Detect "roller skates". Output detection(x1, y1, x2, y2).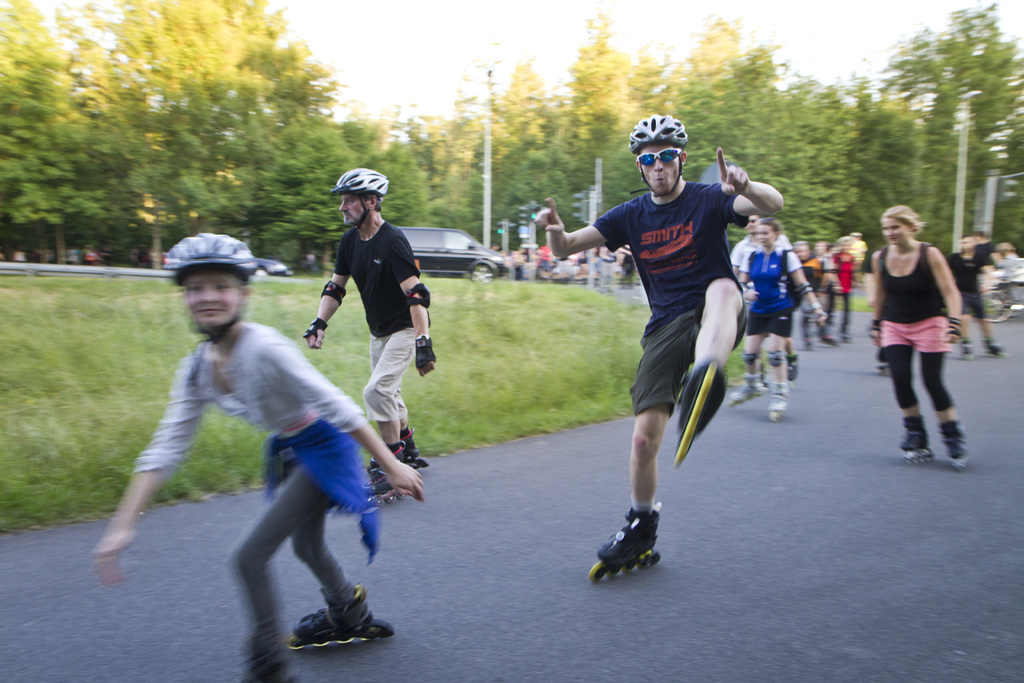
detection(959, 335, 973, 363).
